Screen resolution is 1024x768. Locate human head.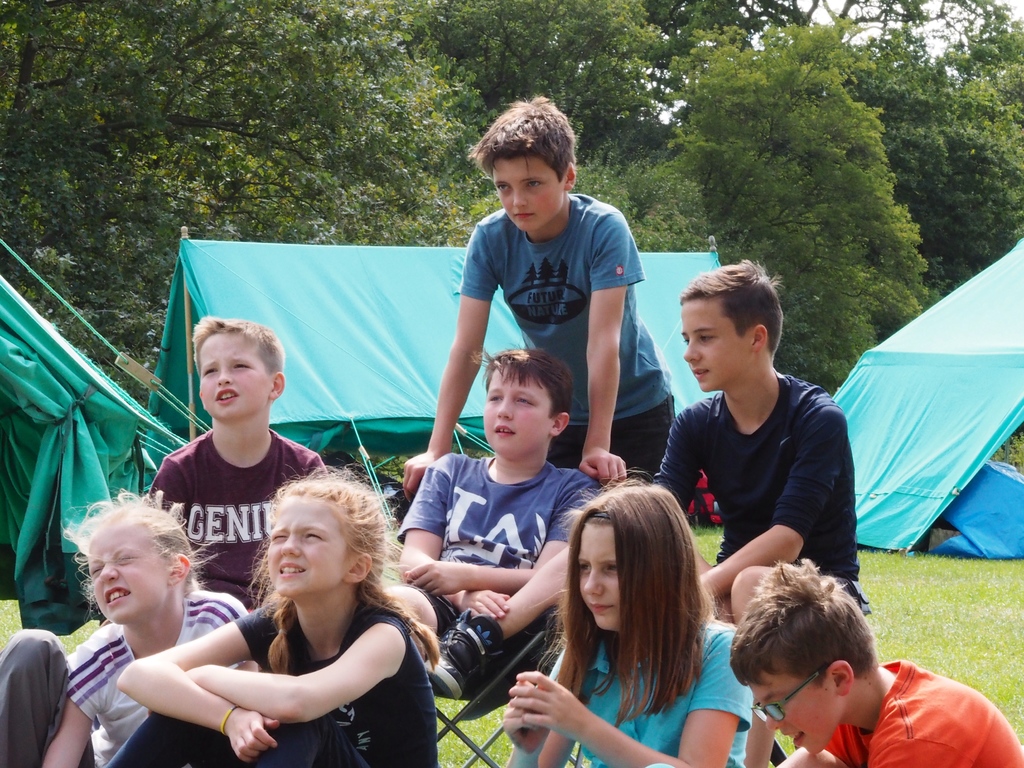
722/591/904/744.
